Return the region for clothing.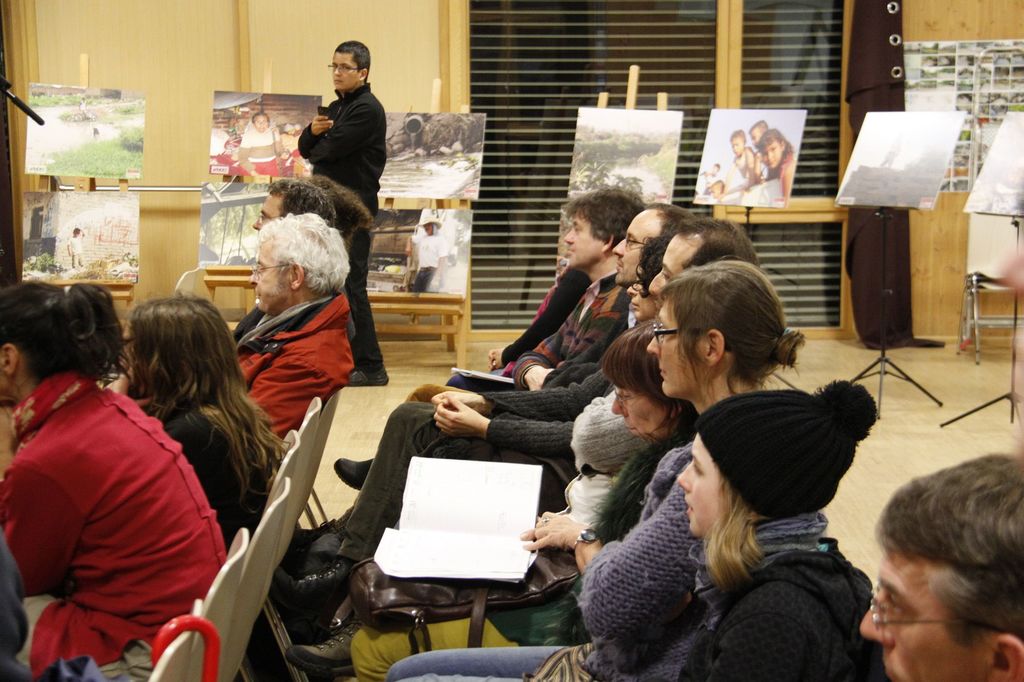
x1=0, y1=532, x2=45, y2=681.
